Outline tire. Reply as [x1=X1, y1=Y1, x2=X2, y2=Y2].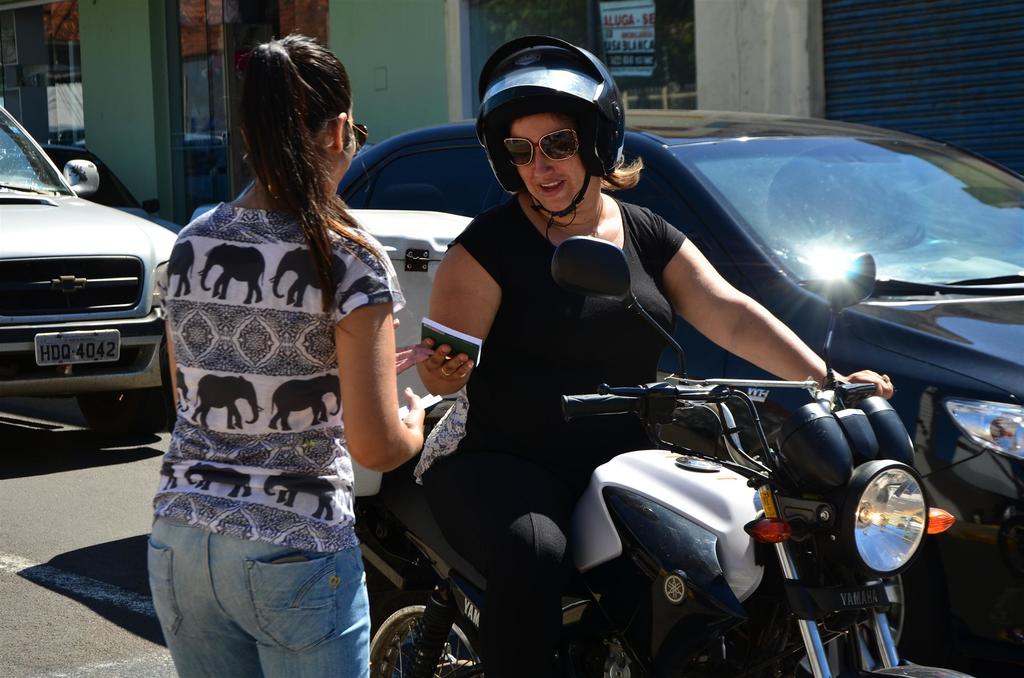
[x1=740, y1=421, x2=945, y2=677].
